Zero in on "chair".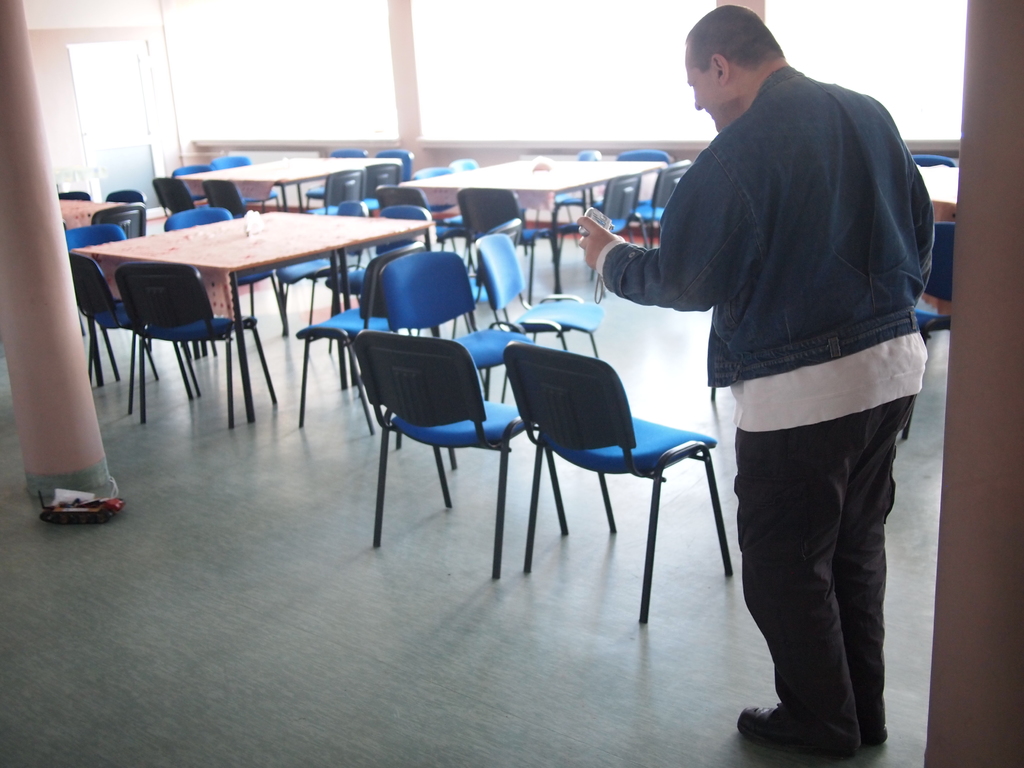
Zeroed in: bbox(280, 200, 372, 335).
